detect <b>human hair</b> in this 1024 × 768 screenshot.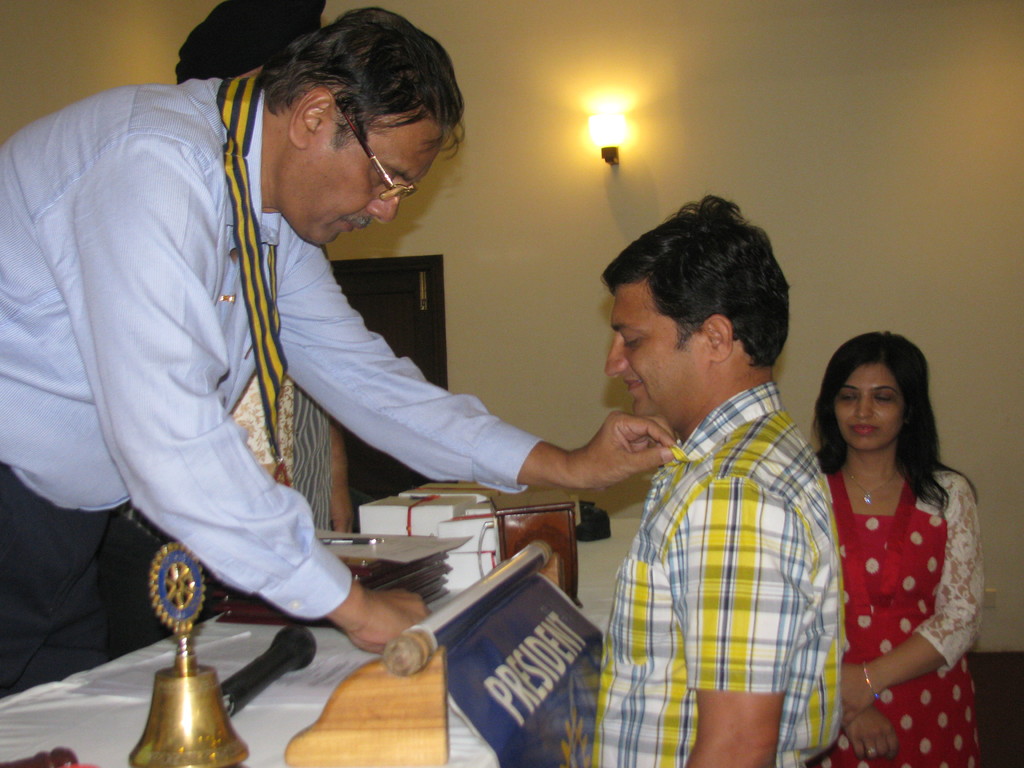
Detection: (808,328,982,522).
